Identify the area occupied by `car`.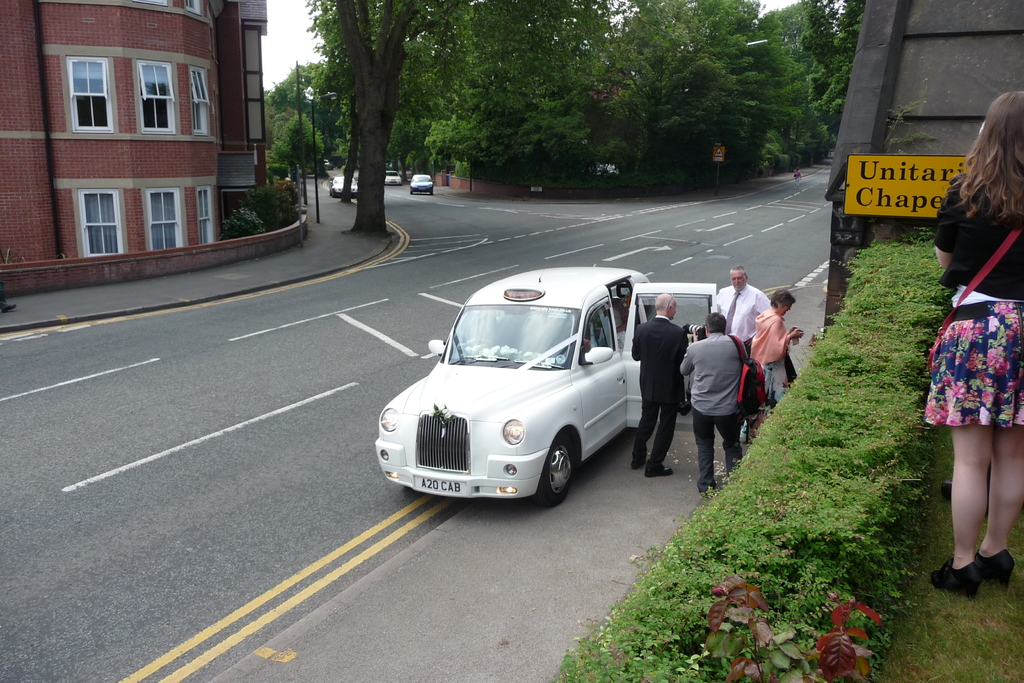
Area: [x1=326, y1=157, x2=333, y2=170].
